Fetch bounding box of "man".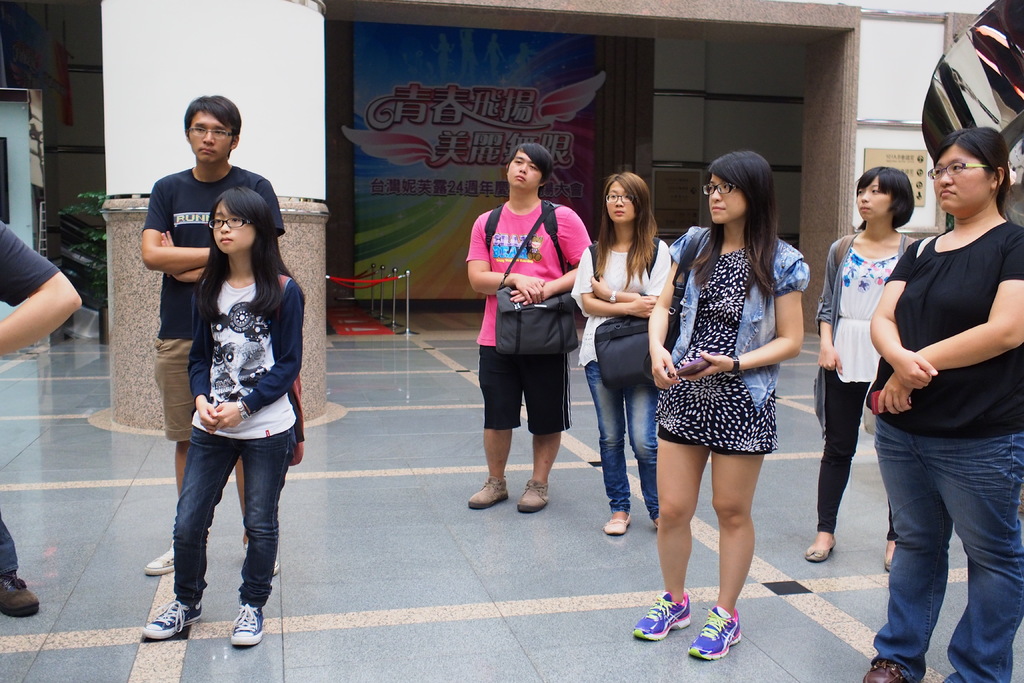
Bbox: (left=461, top=143, right=594, bottom=513).
